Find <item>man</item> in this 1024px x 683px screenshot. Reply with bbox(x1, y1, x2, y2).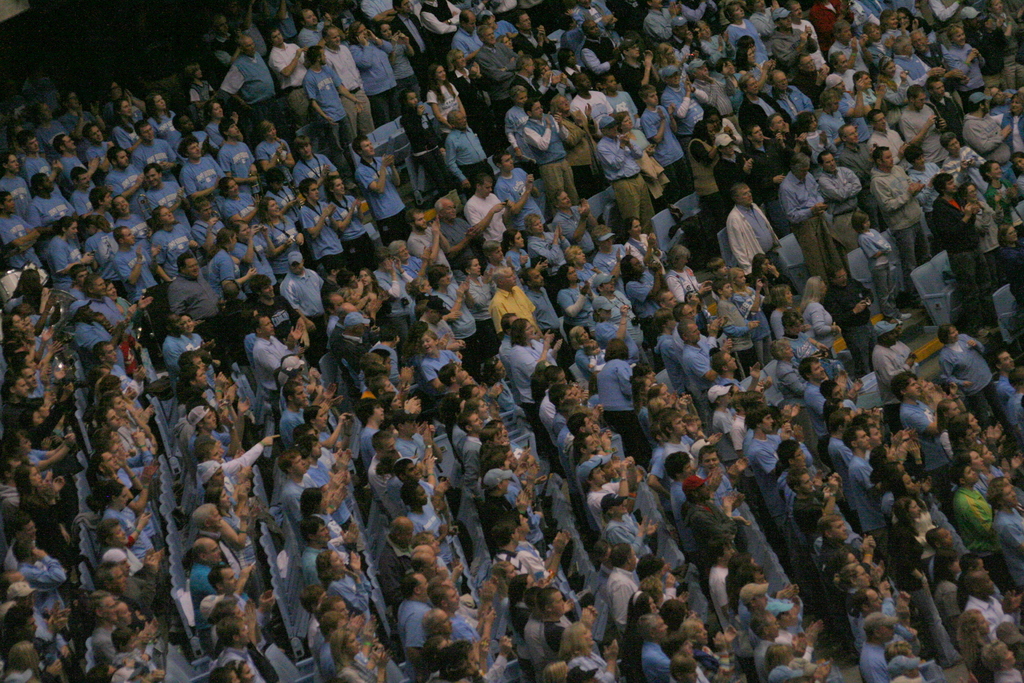
bbox(659, 69, 713, 139).
